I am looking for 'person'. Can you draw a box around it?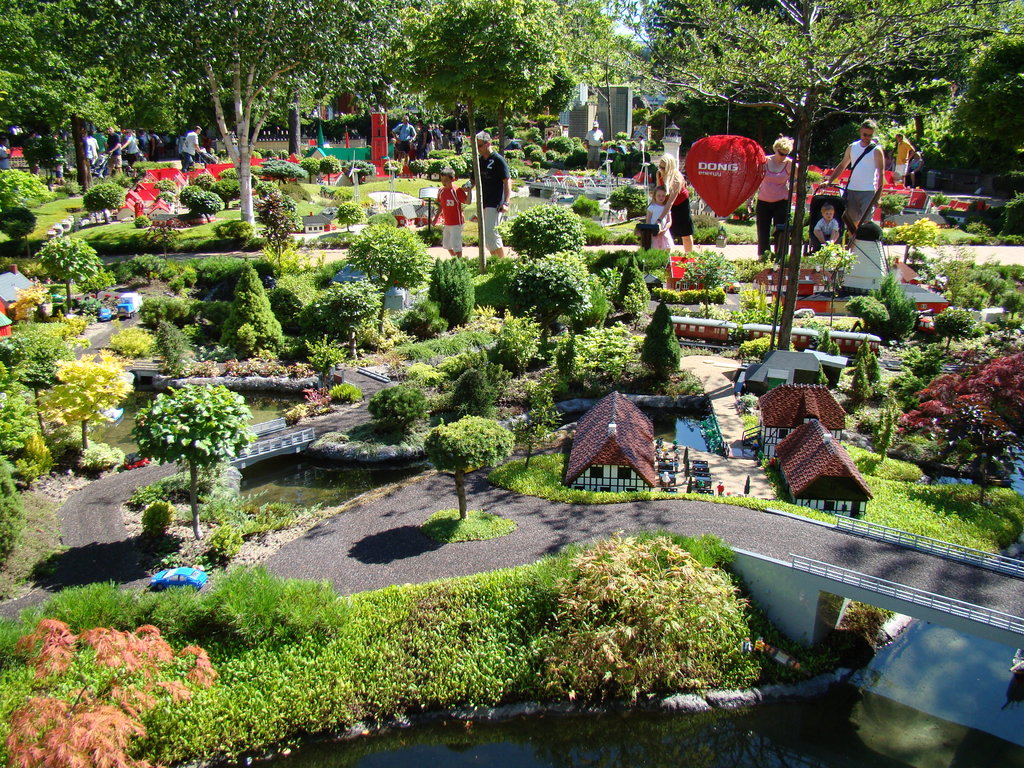
Sure, the bounding box is <region>756, 133, 799, 264</region>.
